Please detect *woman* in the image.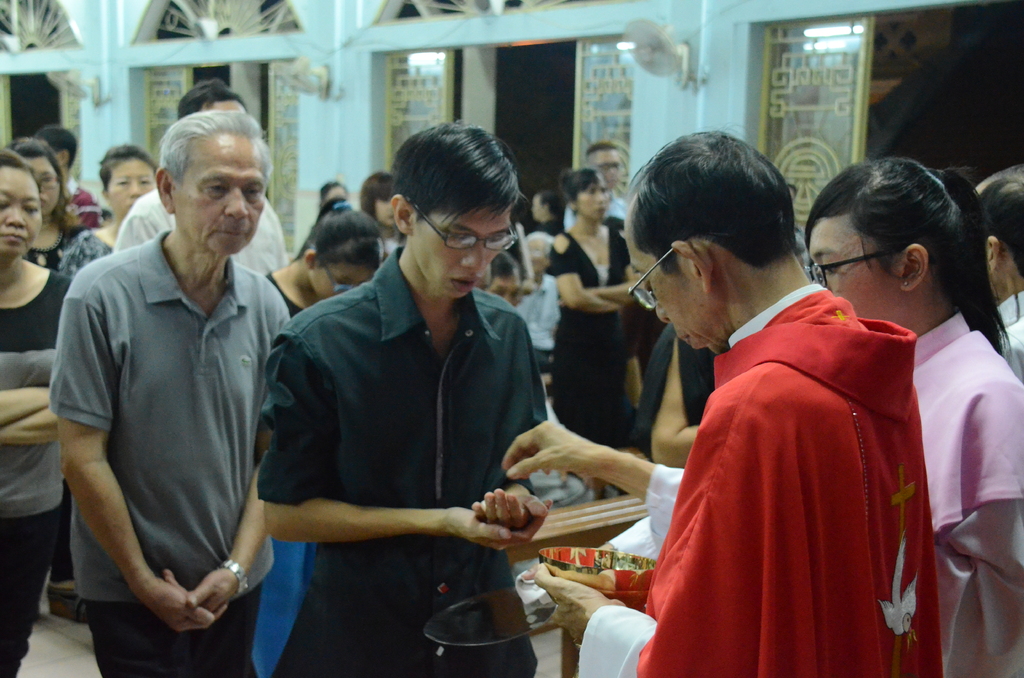
bbox(260, 202, 384, 677).
